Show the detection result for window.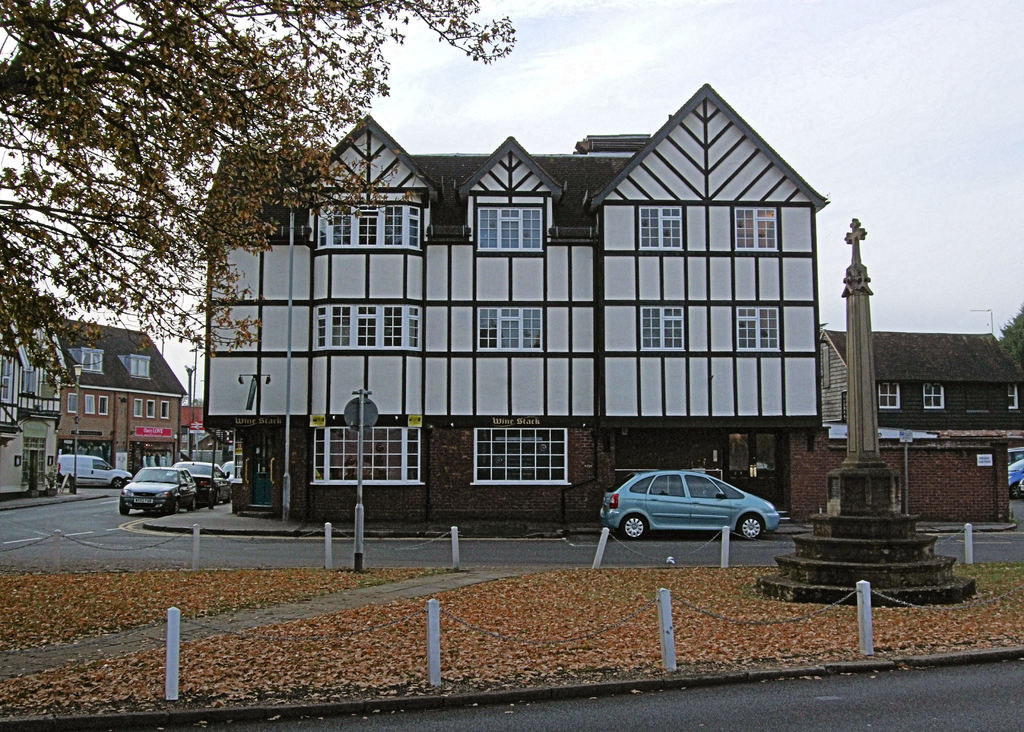
detection(147, 398, 156, 418).
